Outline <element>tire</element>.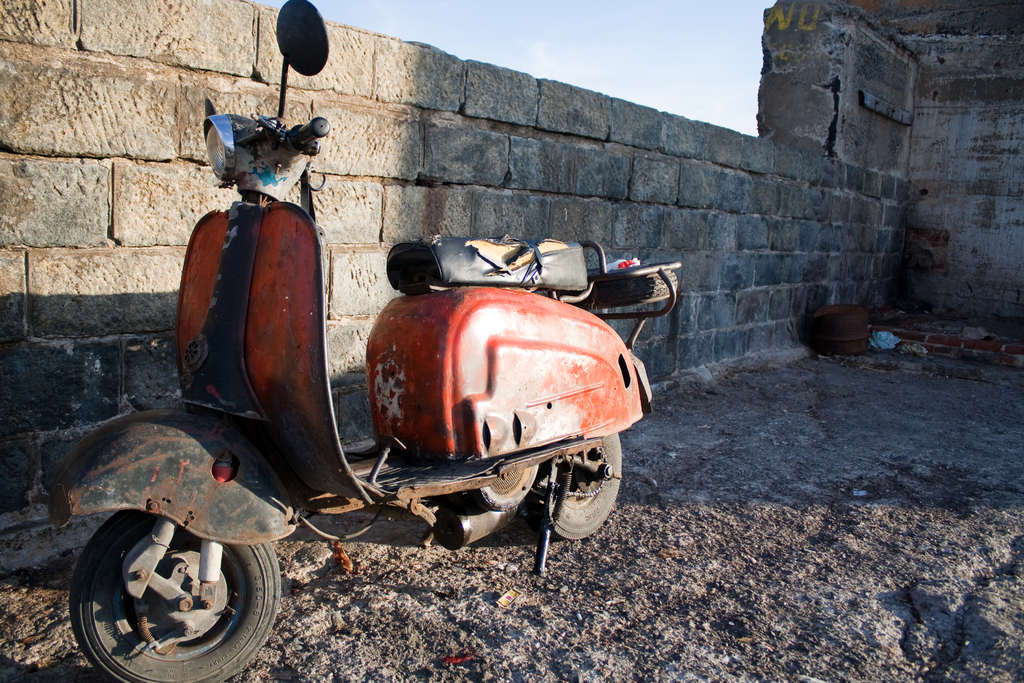
Outline: <region>529, 431, 626, 541</region>.
